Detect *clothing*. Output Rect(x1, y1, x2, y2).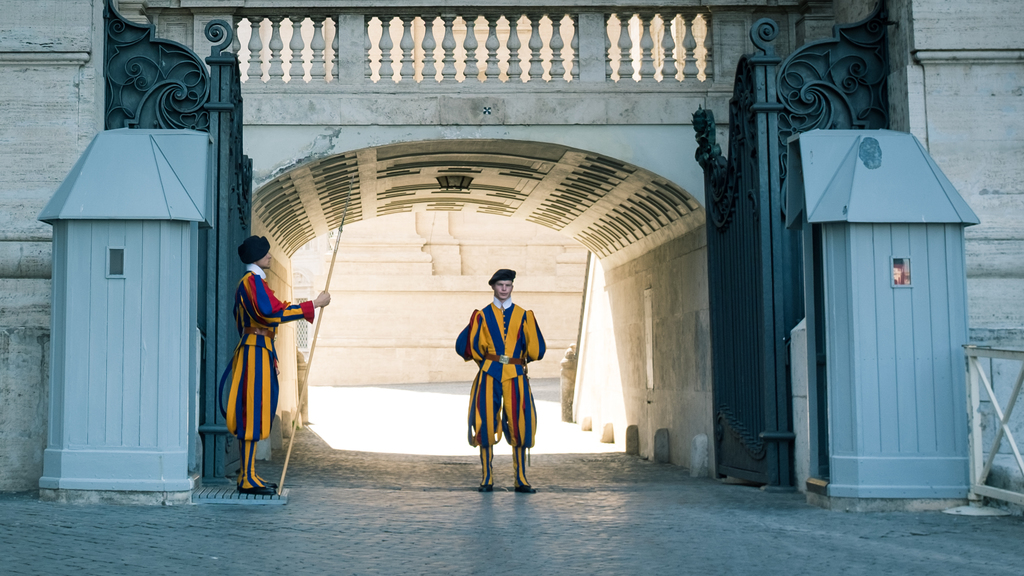
Rect(225, 267, 310, 431).
